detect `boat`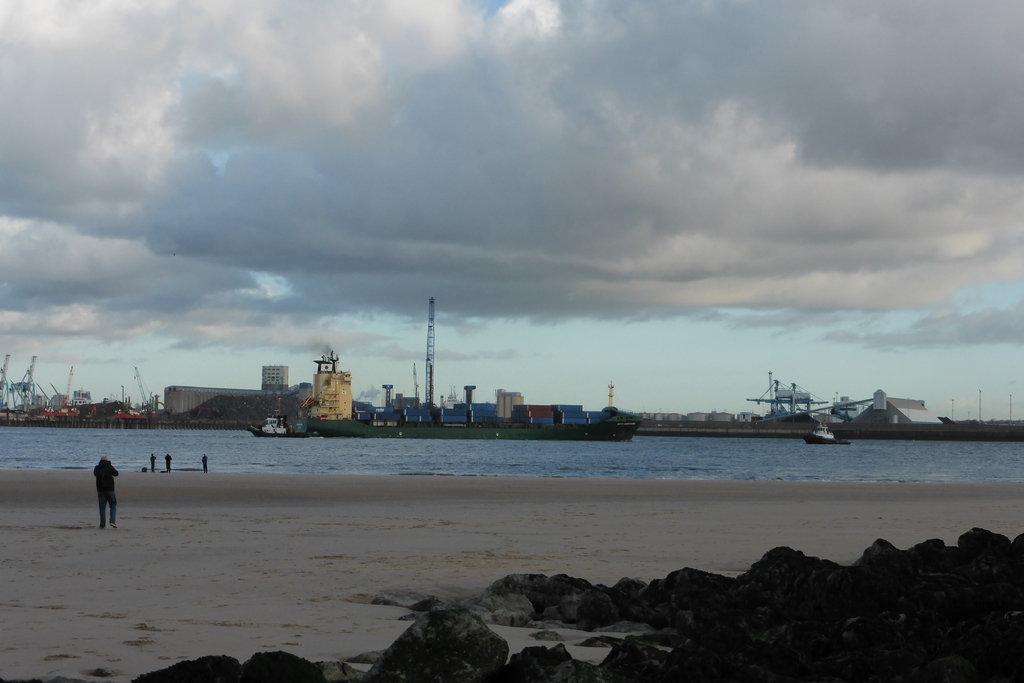
804 422 854 447
